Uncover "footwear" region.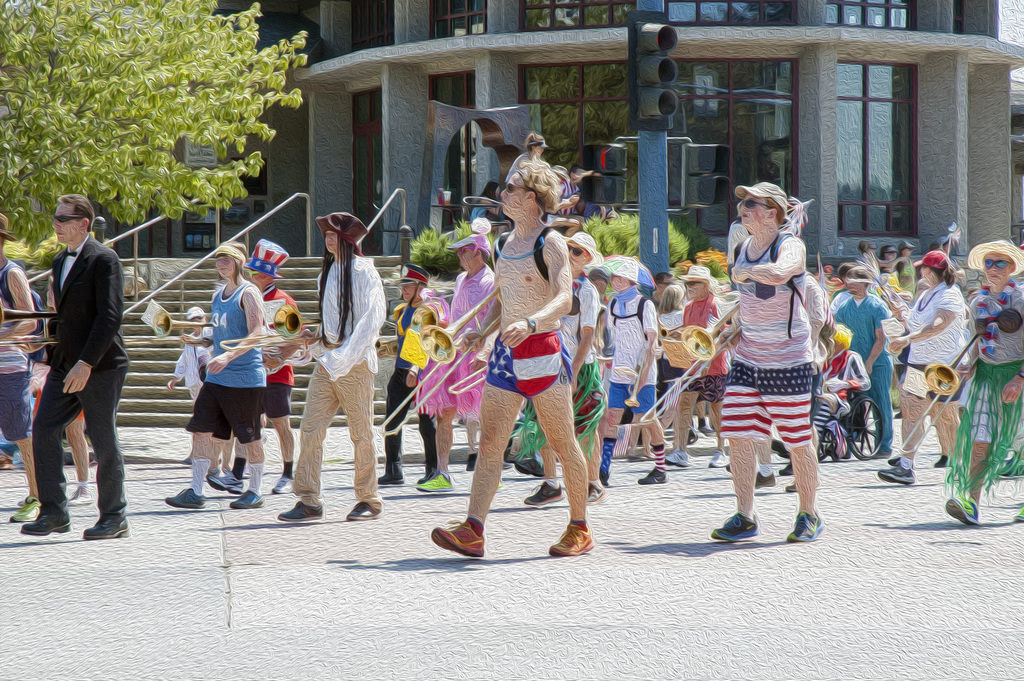
Uncovered: pyautogui.locateOnScreen(21, 505, 72, 538).
